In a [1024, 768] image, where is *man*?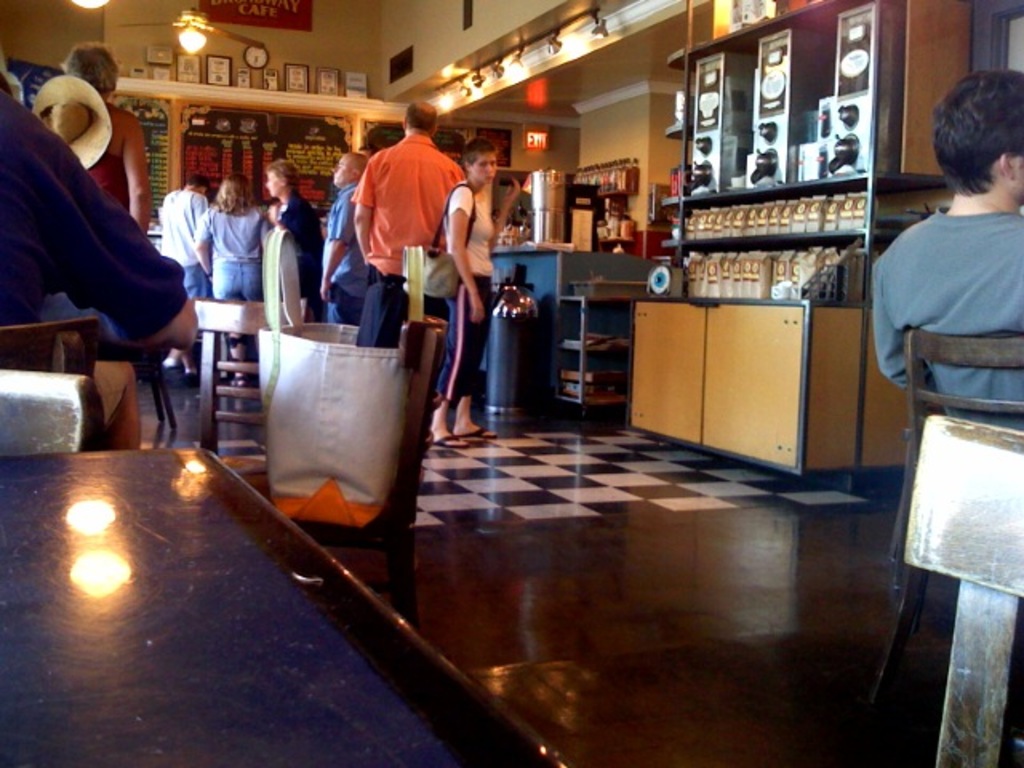
<box>163,176,210,290</box>.
